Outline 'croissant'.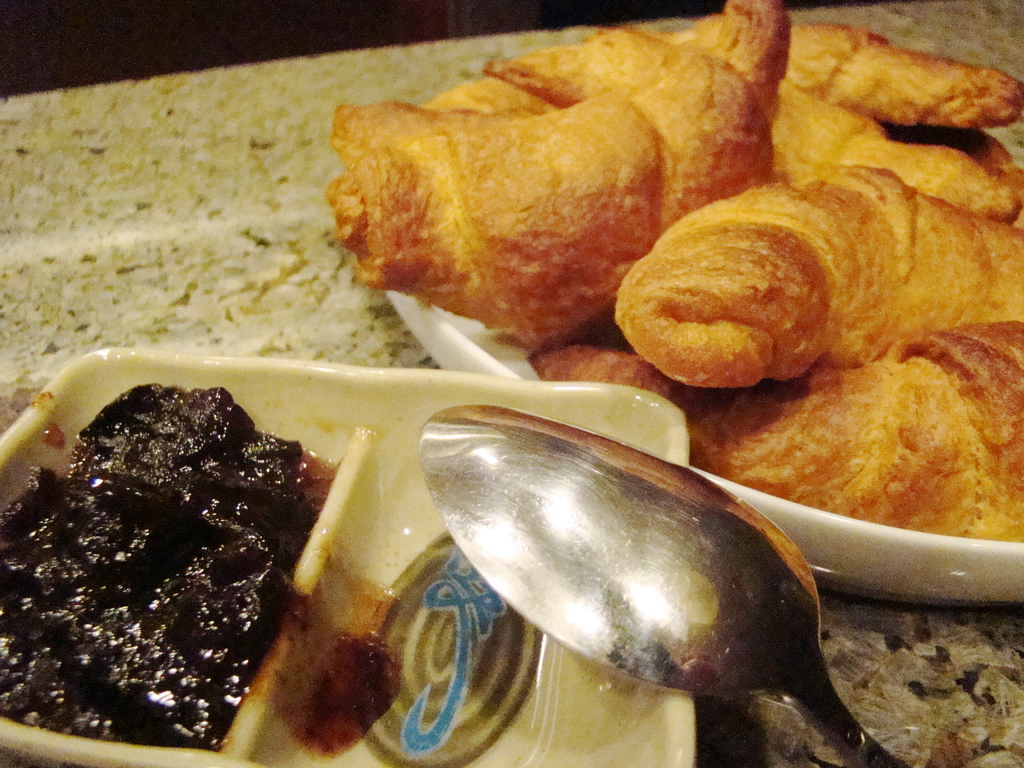
Outline: (left=427, top=24, right=1023, bottom=119).
